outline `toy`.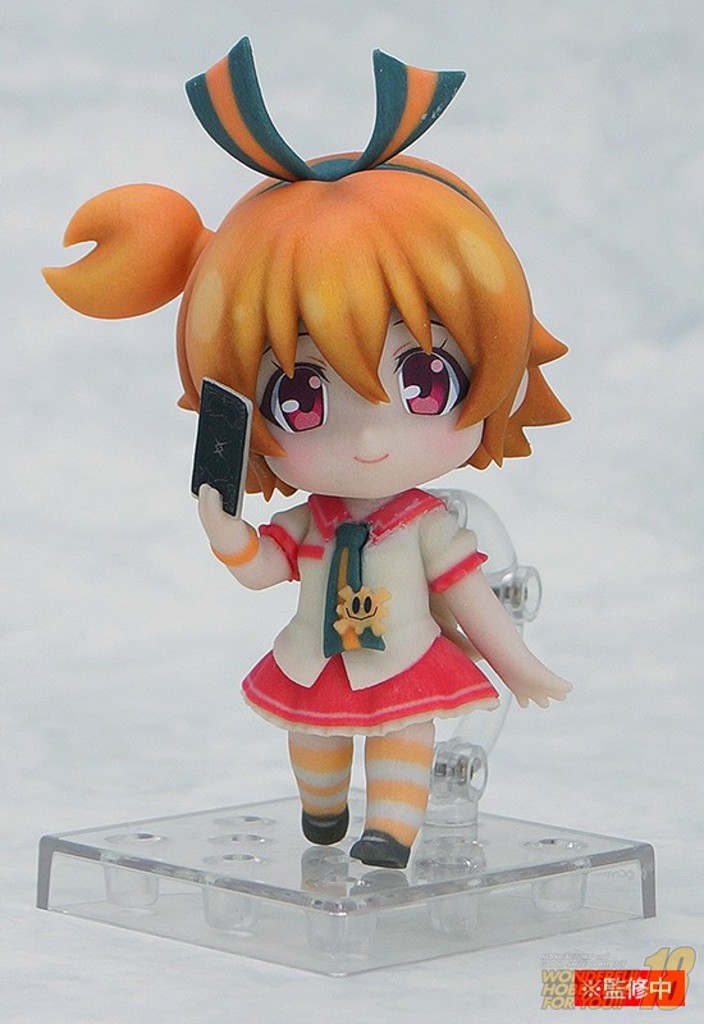
Outline: 151, 86, 557, 904.
